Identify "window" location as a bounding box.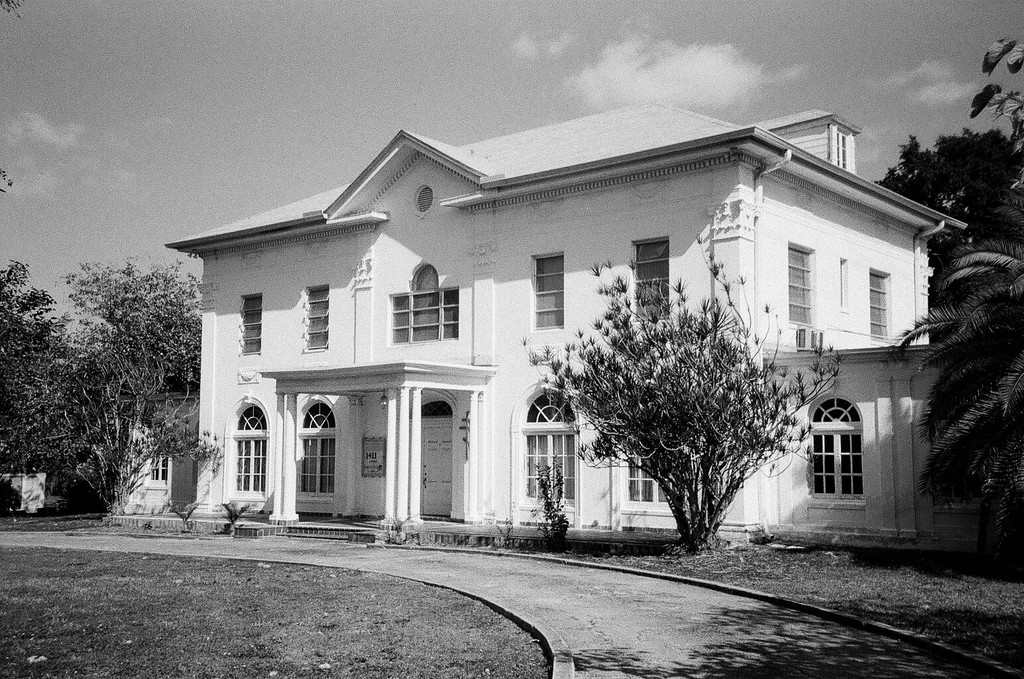
[x1=623, y1=456, x2=679, y2=506].
